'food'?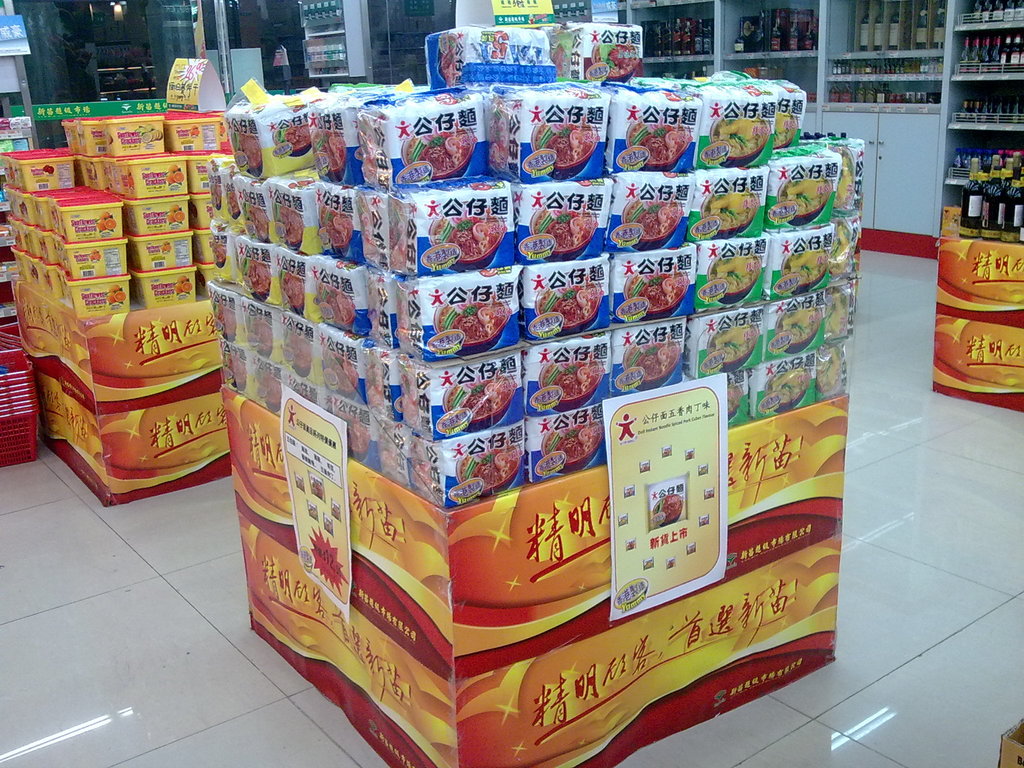
BBox(166, 204, 185, 223)
